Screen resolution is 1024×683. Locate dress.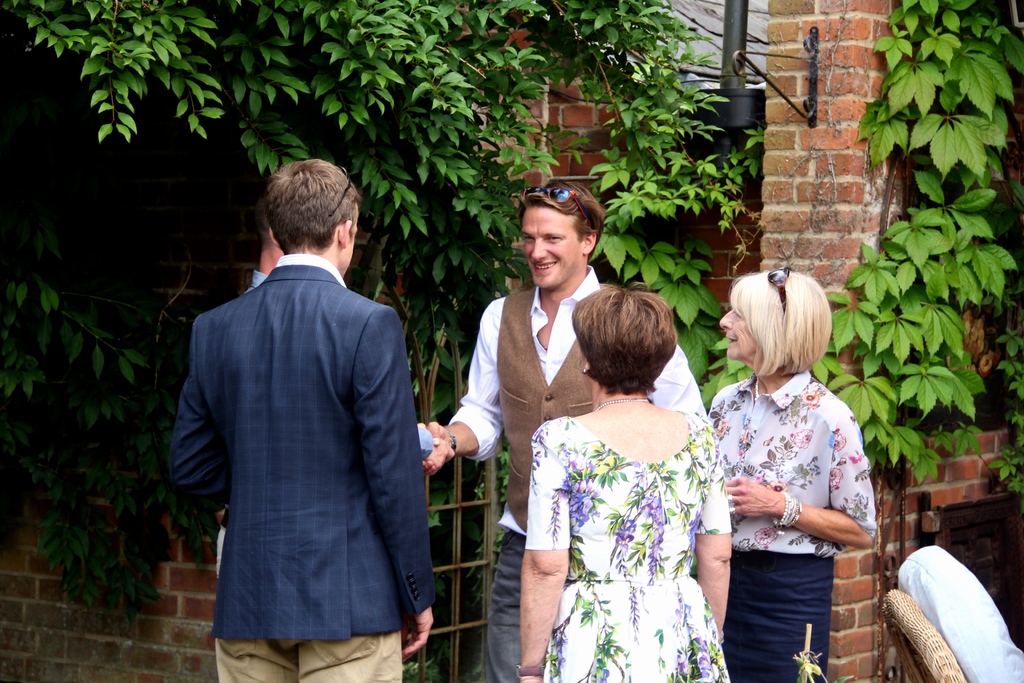
bbox(707, 367, 881, 681).
